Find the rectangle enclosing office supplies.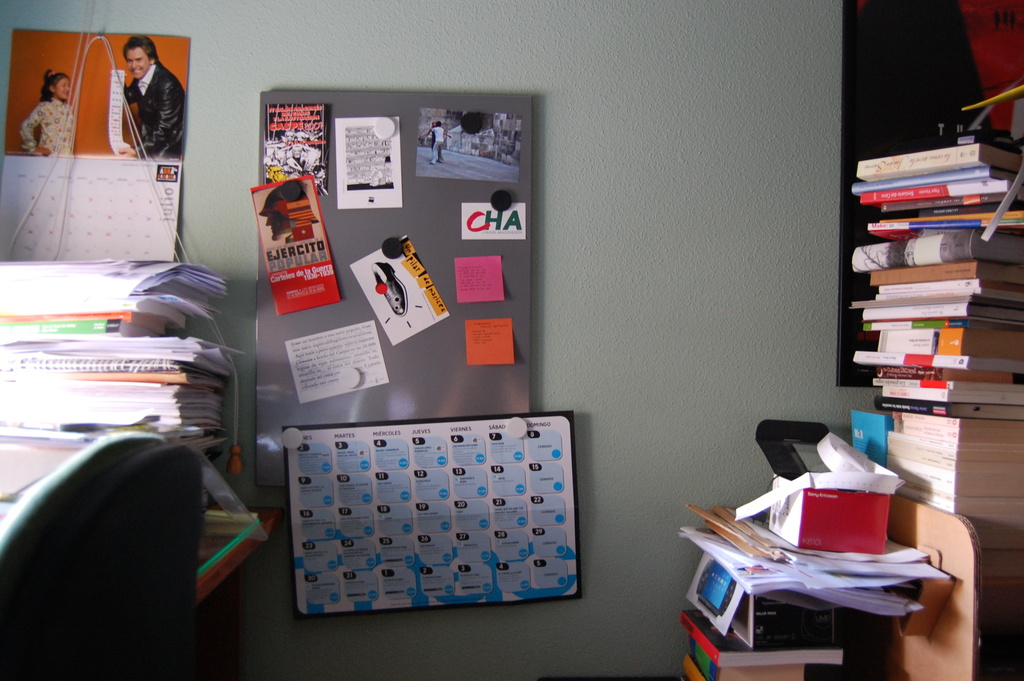
<bbox>372, 117, 397, 138</bbox>.
